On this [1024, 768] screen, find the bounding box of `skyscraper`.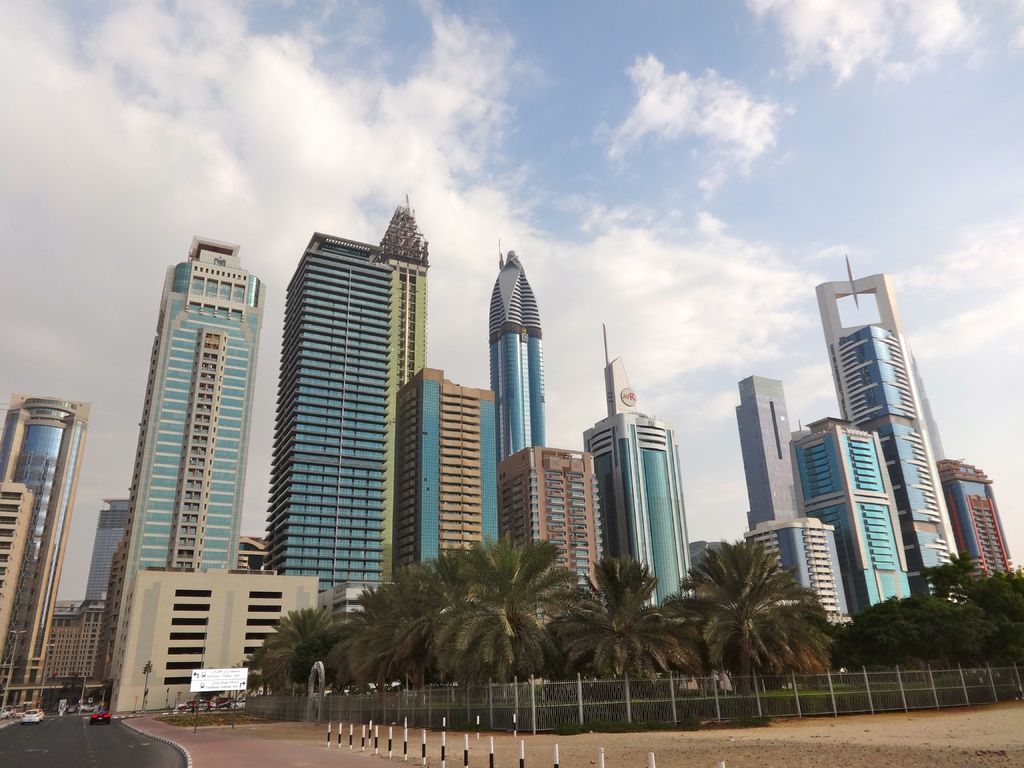
Bounding box: [x1=584, y1=320, x2=694, y2=611].
